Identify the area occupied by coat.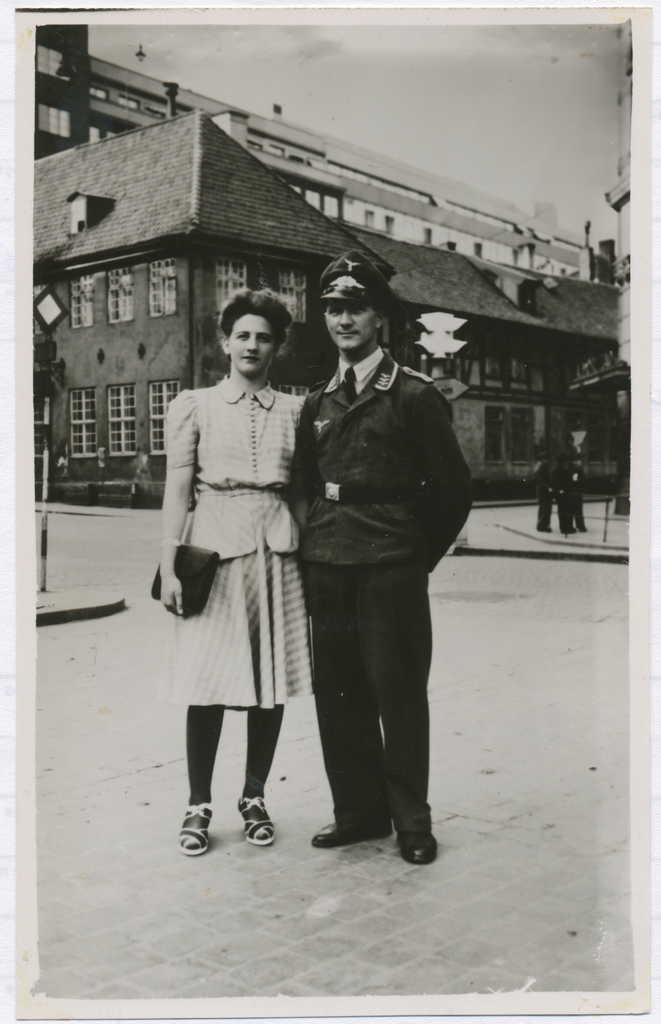
Area: bbox=(288, 364, 480, 575).
